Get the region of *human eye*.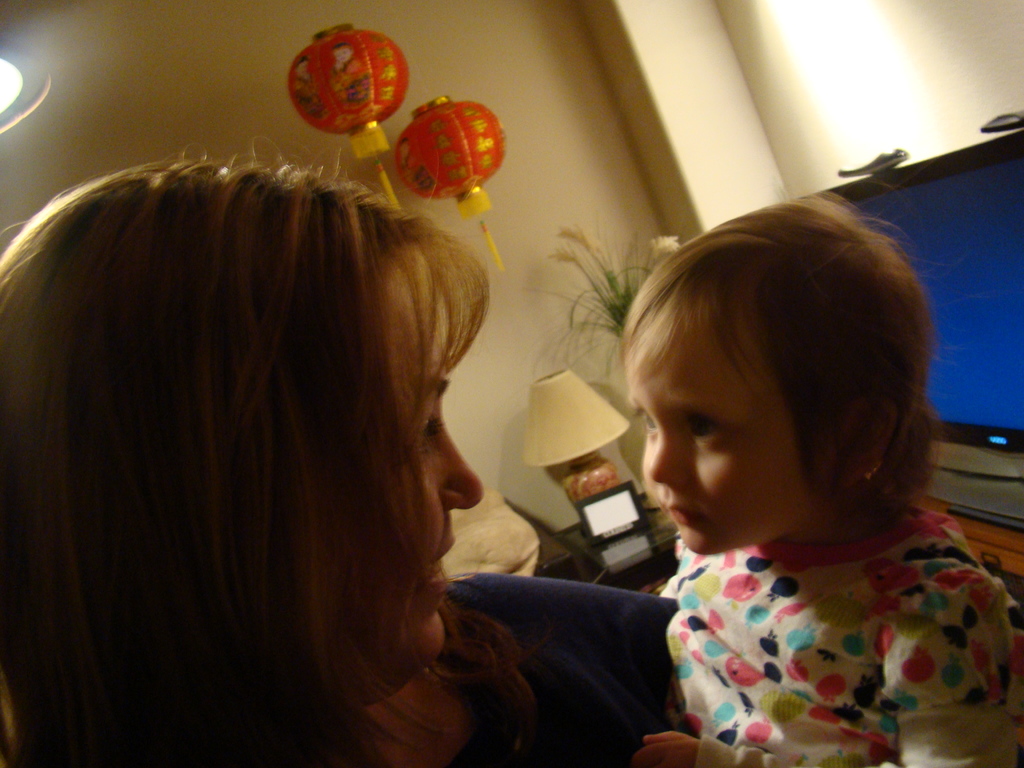
<bbox>682, 411, 730, 451</bbox>.
